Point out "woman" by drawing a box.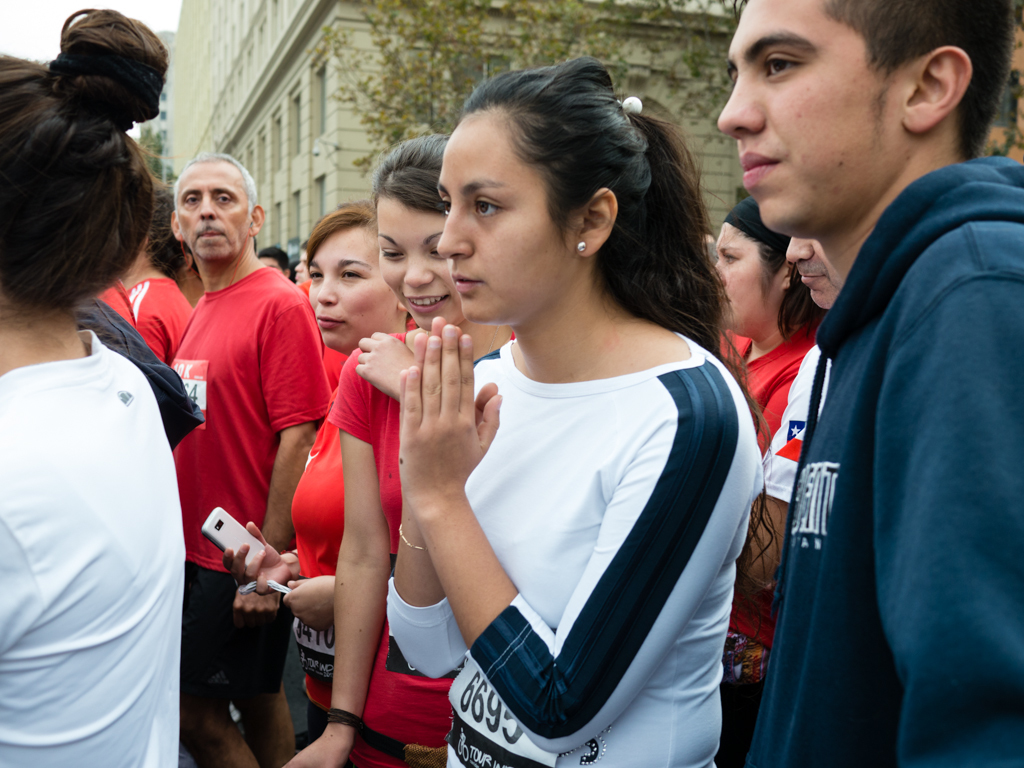
{"left": 0, "top": 6, "right": 169, "bottom": 767}.
